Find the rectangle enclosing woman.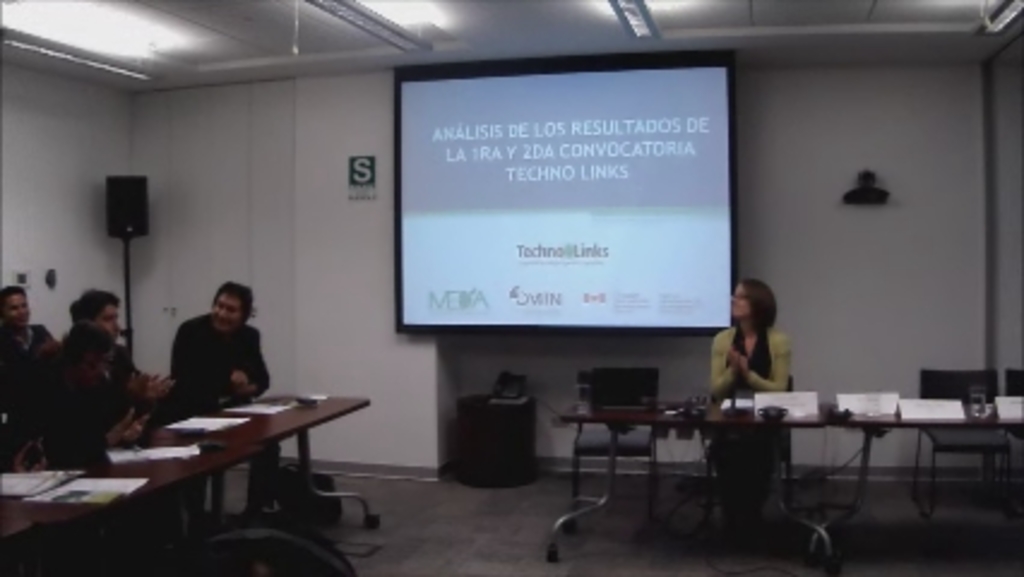
detection(0, 281, 55, 373).
